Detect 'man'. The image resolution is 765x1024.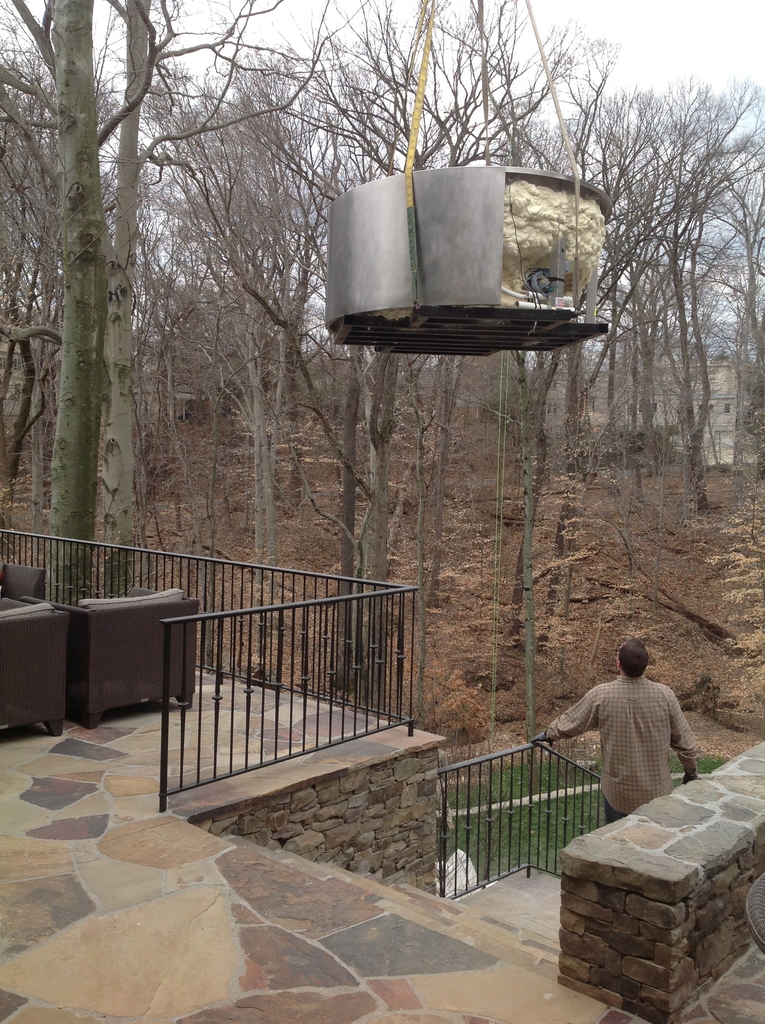
bbox=(519, 636, 695, 825).
